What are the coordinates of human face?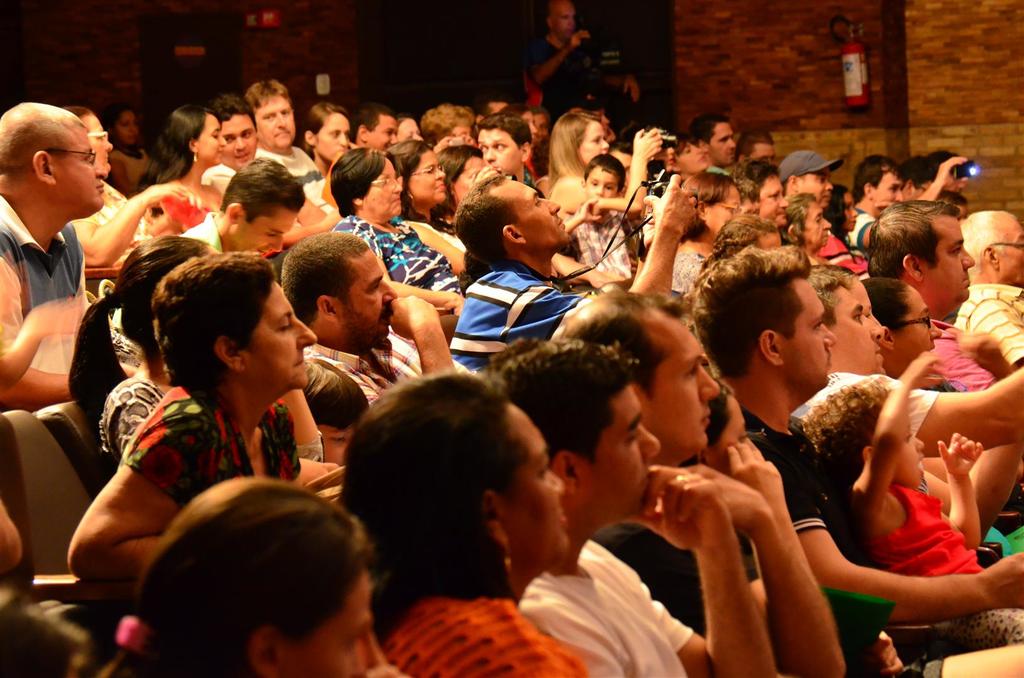
760, 173, 788, 225.
